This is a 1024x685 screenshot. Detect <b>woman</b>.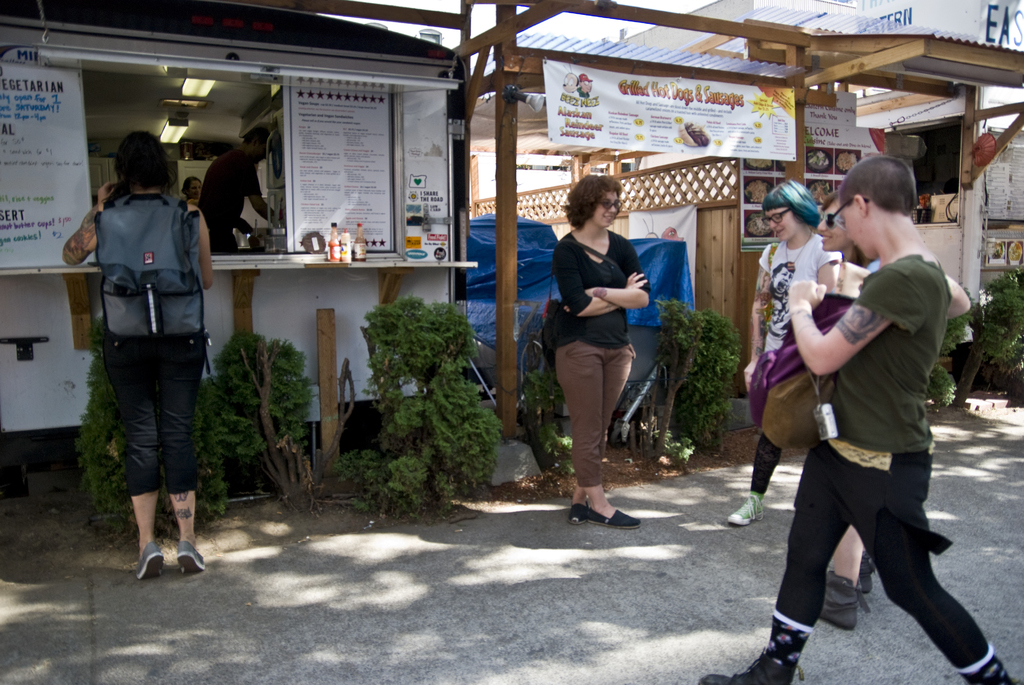
l=820, t=192, r=977, b=632.
